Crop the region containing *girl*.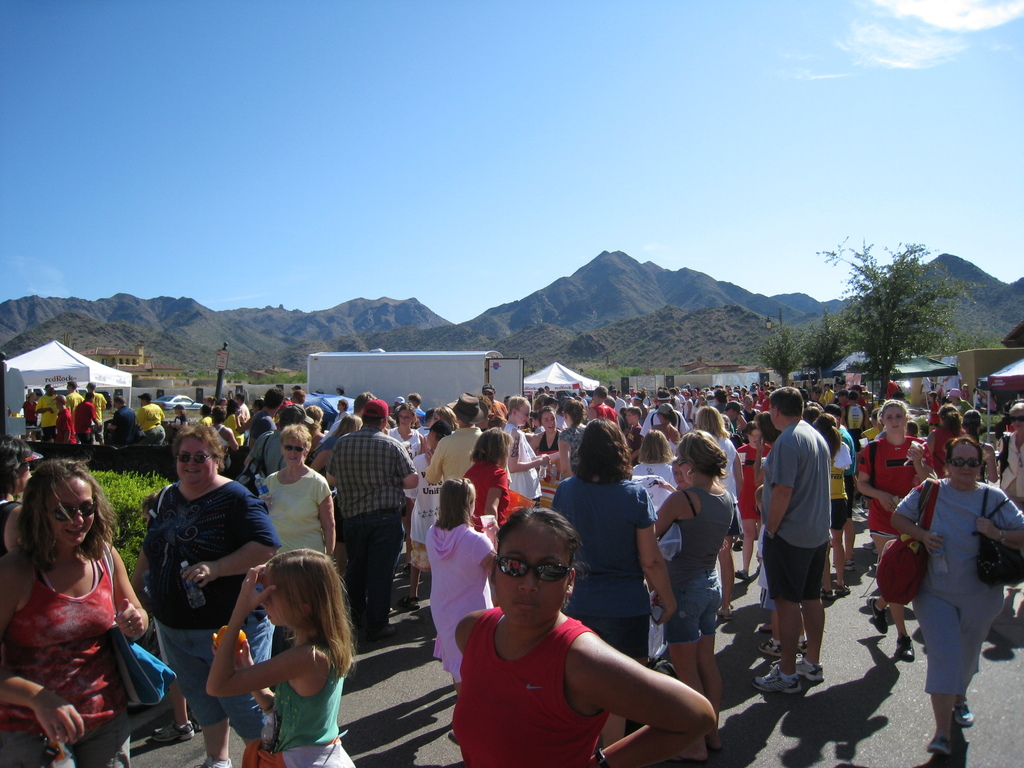
Crop region: locate(426, 478, 497, 678).
